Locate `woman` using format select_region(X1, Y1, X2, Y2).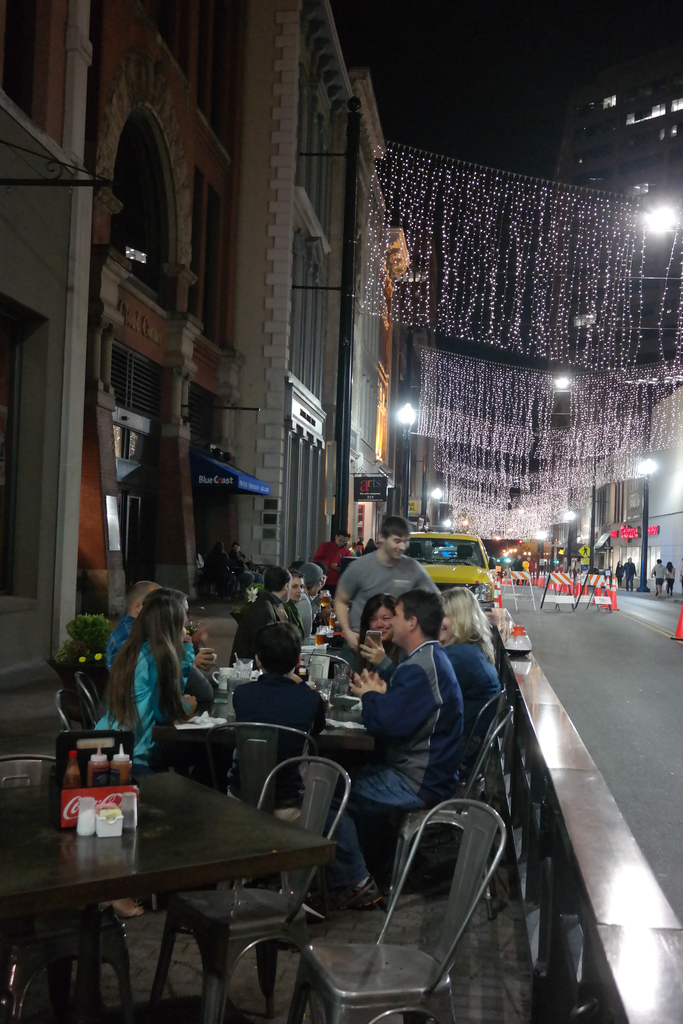
select_region(355, 591, 404, 682).
